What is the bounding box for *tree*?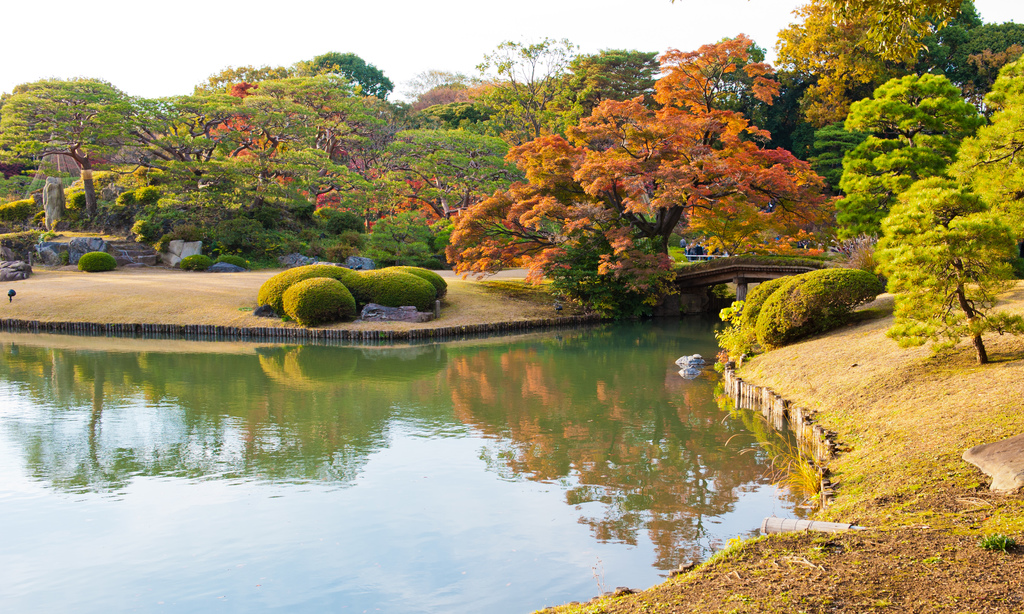
crop(804, 109, 906, 188).
